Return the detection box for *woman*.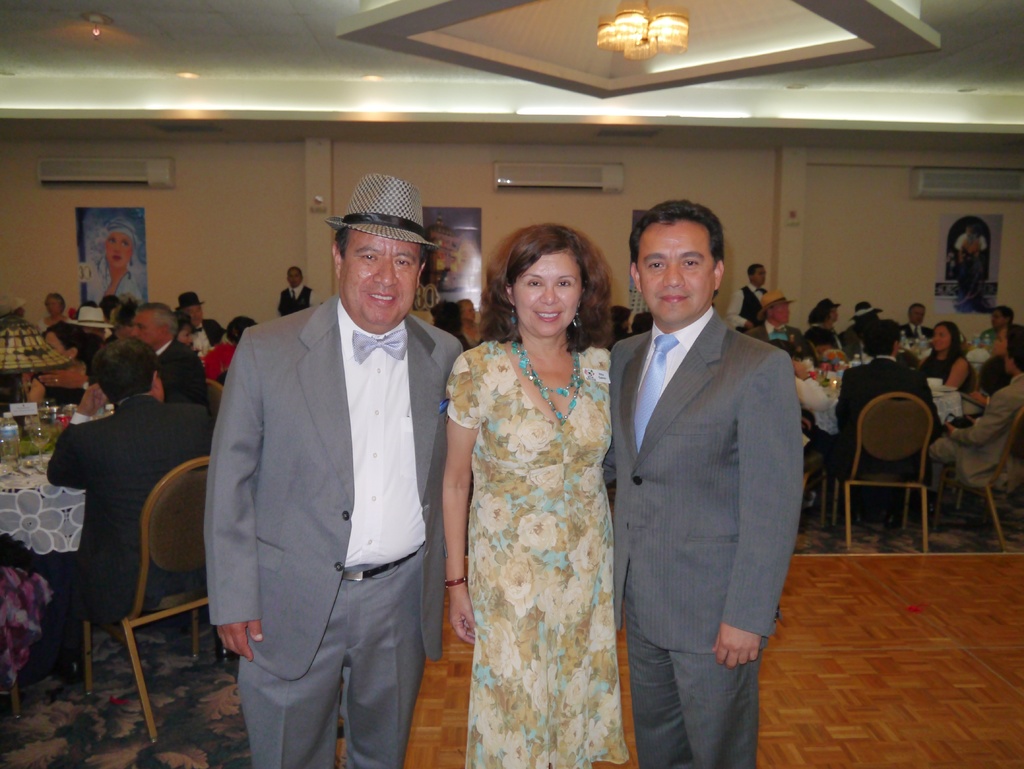
(x1=445, y1=221, x2=630, y2=768).
